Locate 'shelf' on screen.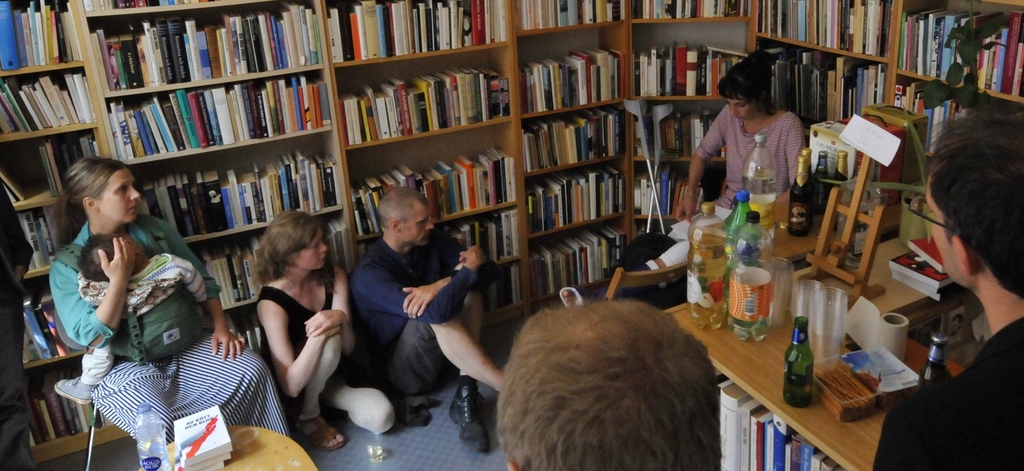
On screen at rect(621, 0, 755, 19).
